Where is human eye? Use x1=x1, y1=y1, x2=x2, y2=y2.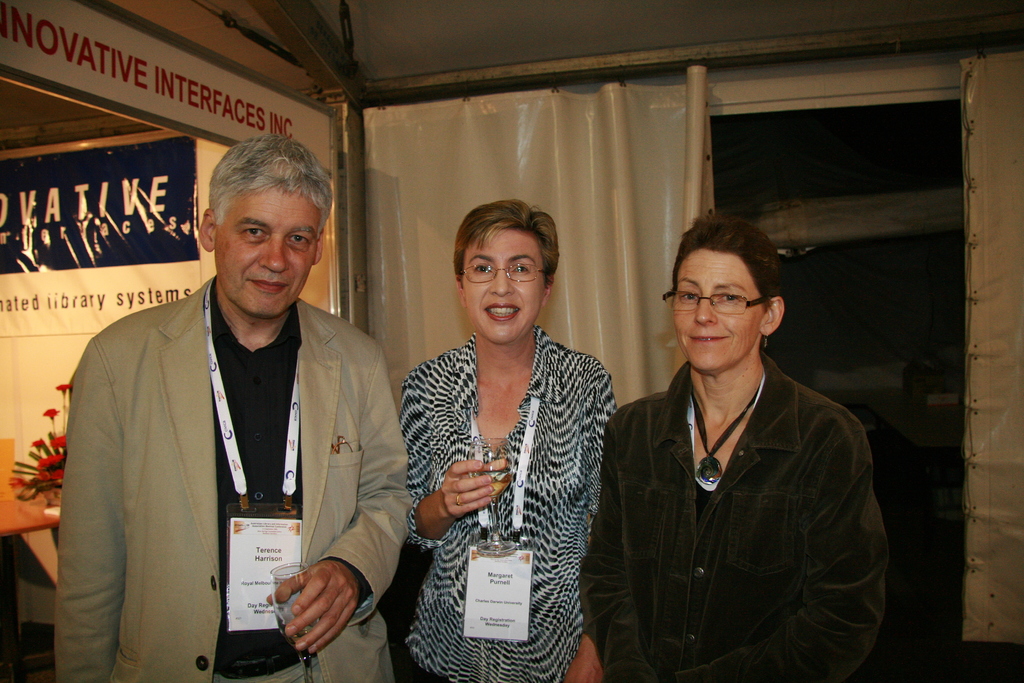
x1=289, y1=231, x2=314, y2=248.
